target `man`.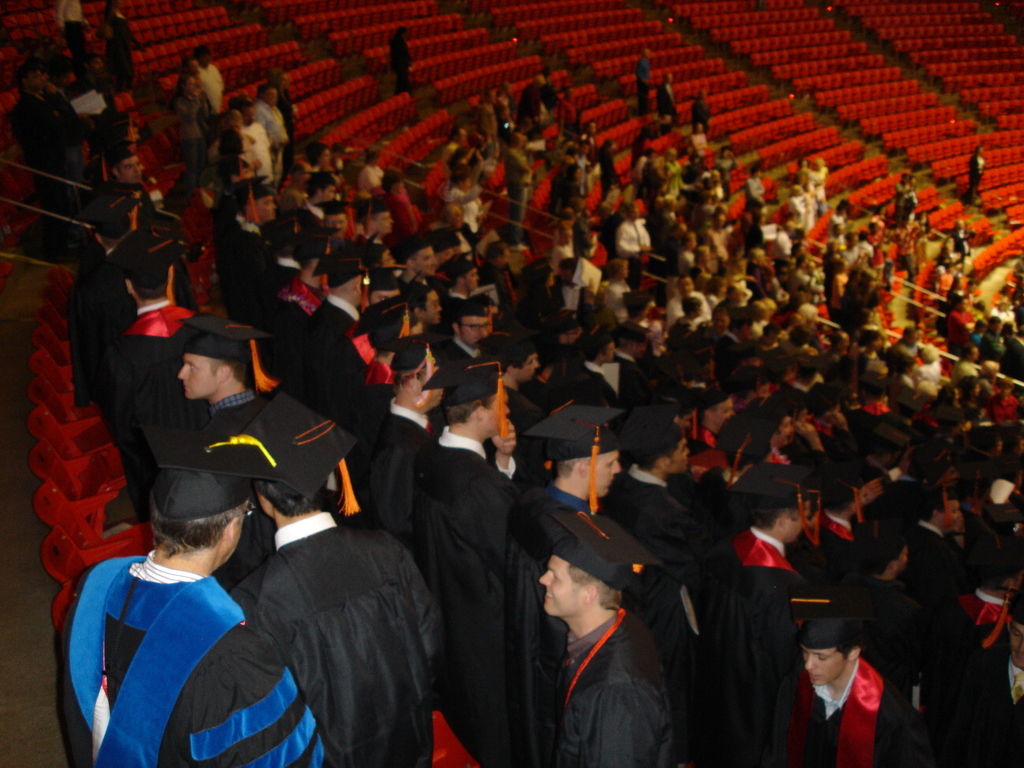
Target region: <region>439, 292, 493, 358</region>.
